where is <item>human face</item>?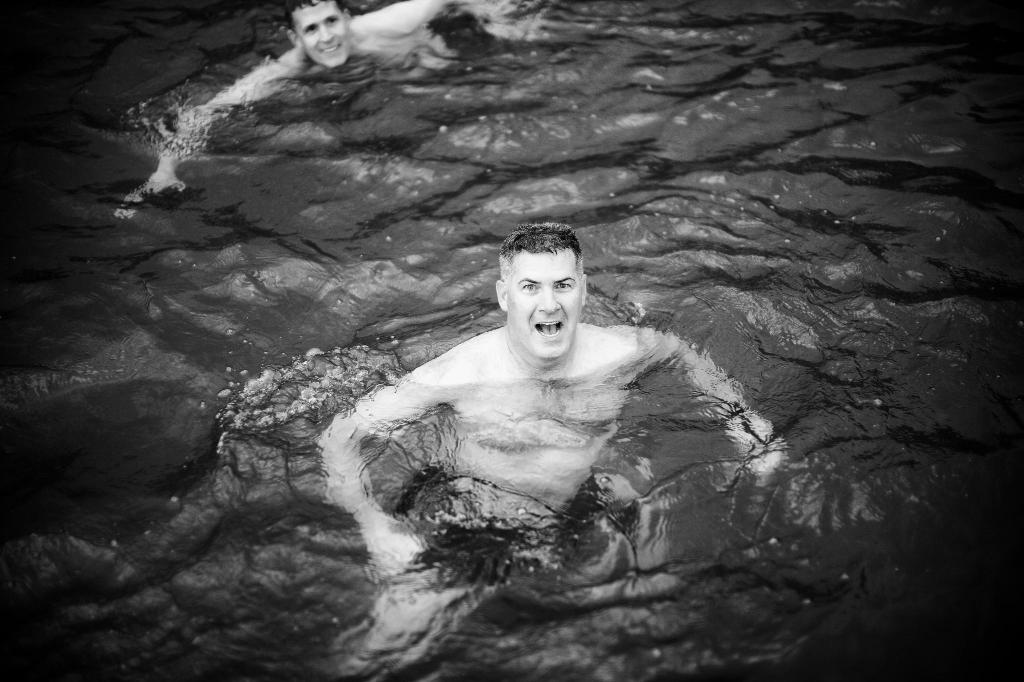
[506, 245, 584, 356].
